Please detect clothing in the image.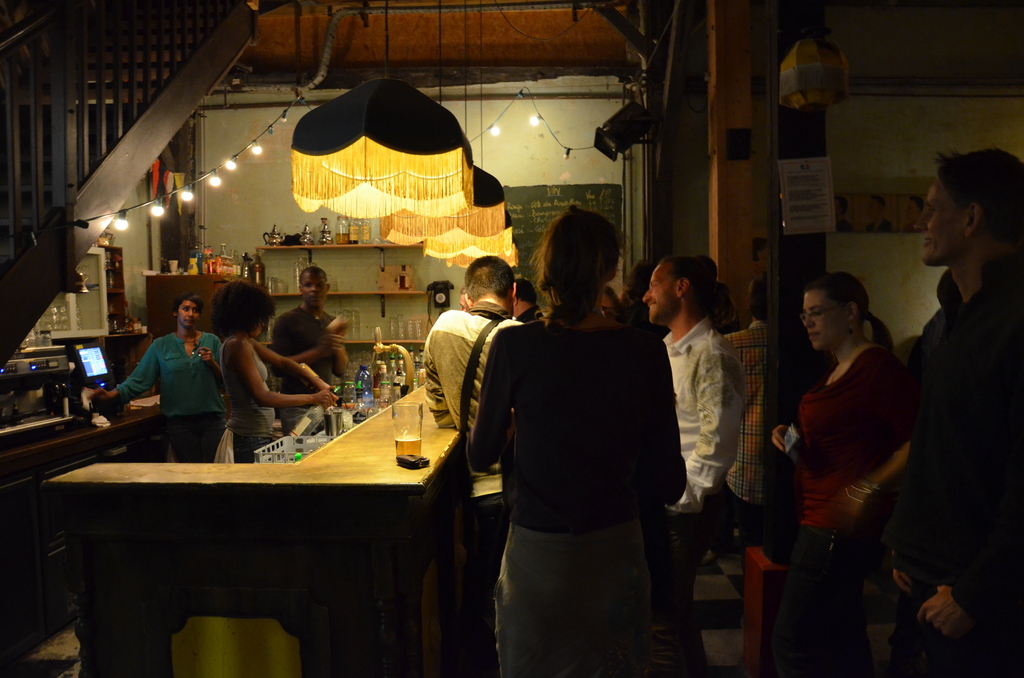
l=719, t=316, r=758, b=565.
